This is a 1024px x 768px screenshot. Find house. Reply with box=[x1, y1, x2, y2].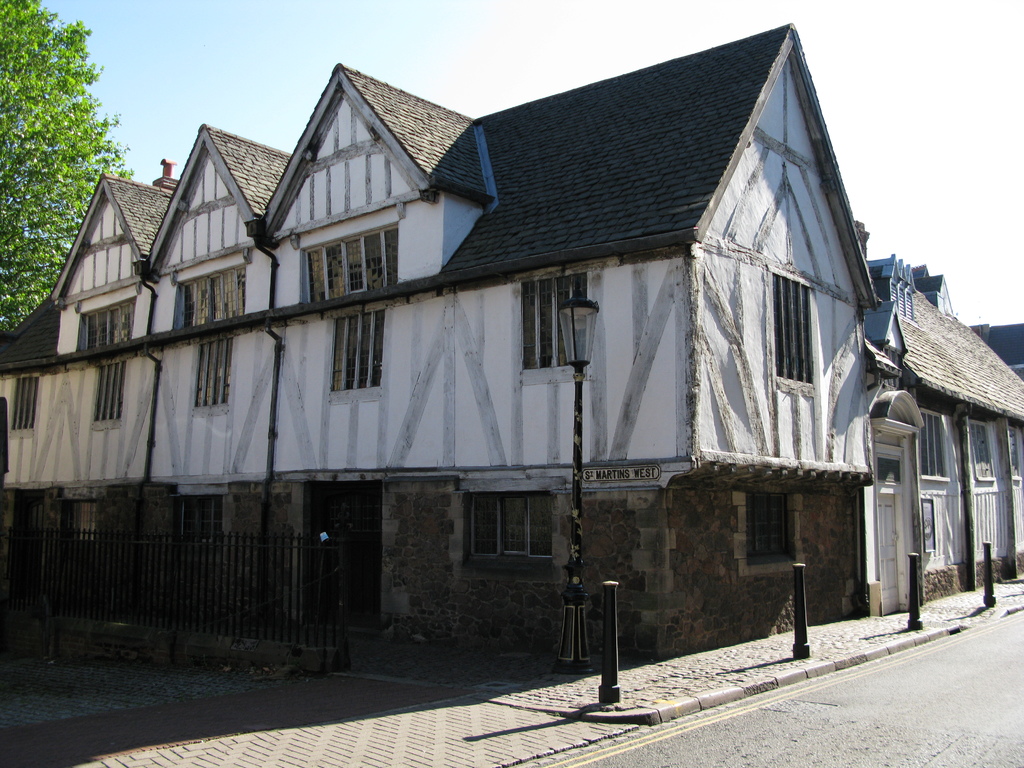
box=[0, 24, 883, 658].
